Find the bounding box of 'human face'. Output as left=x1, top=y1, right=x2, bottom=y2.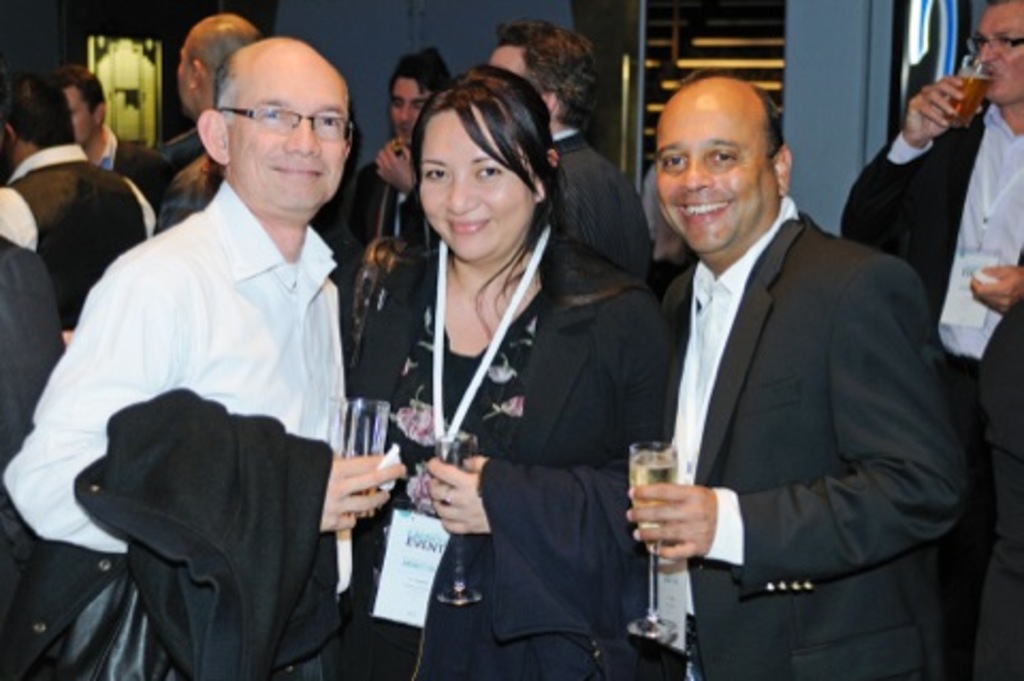
left=233, top=73, right=343, bottom=211.
